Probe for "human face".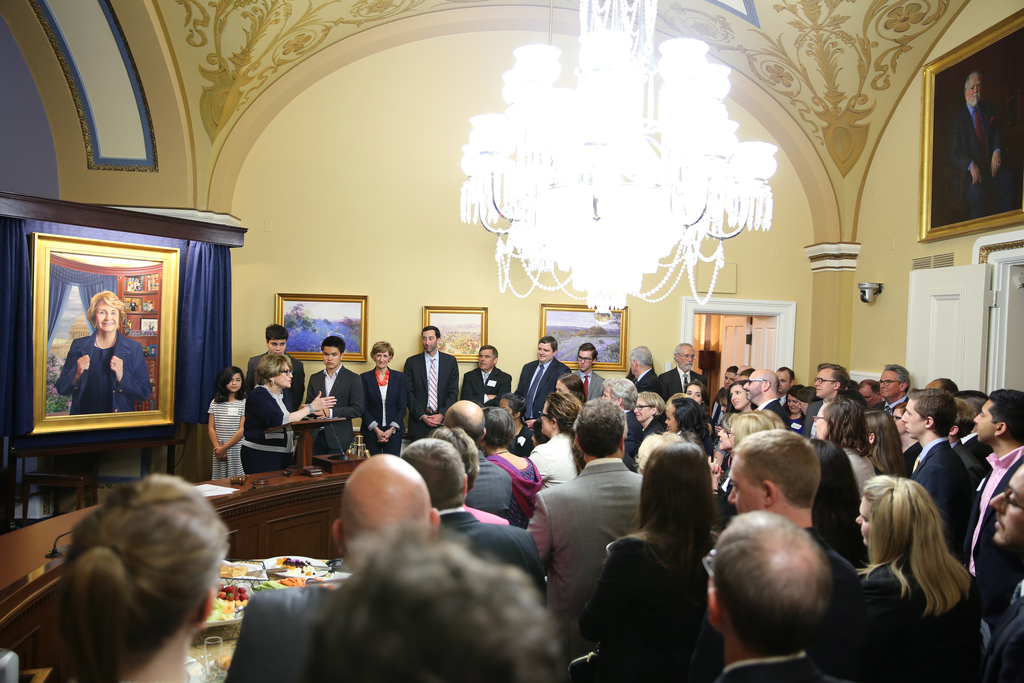
Probe result: box(554, 379, 569, 393).
